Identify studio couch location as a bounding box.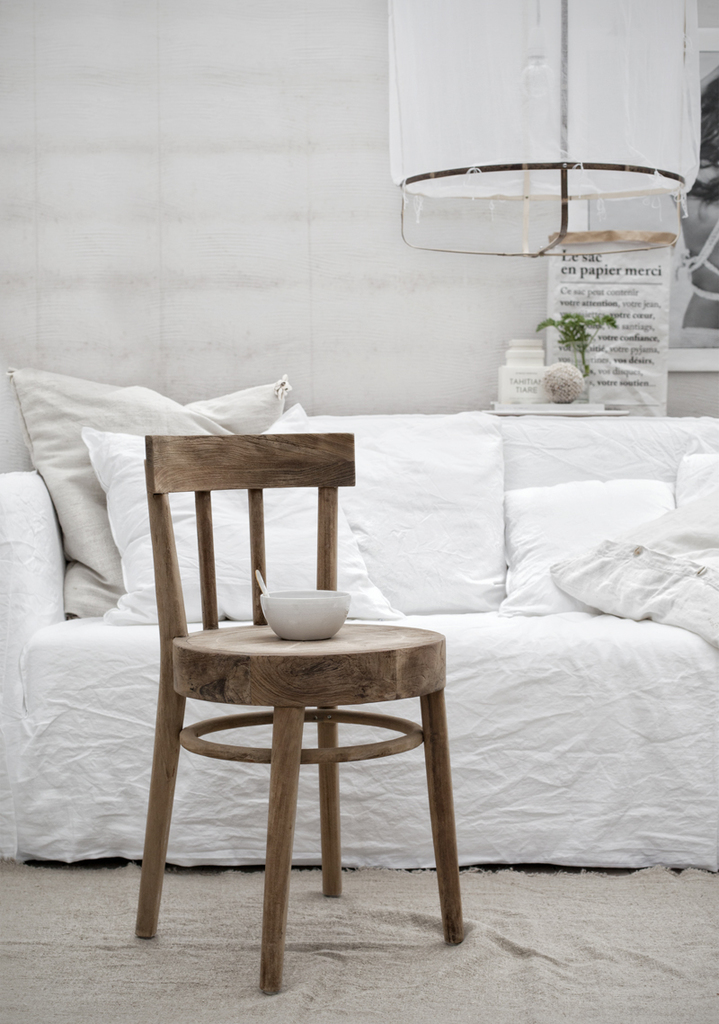
region(0, 360, 718, 876).
